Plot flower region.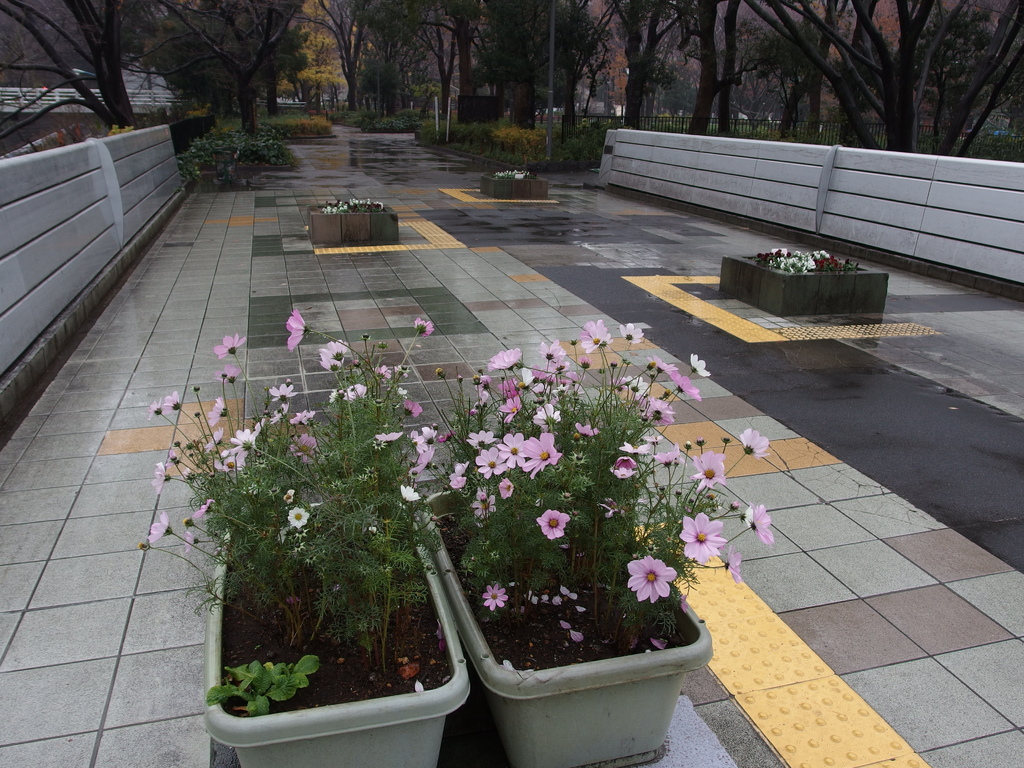
Plotted at l=577, t=316, r=616, b=355.
